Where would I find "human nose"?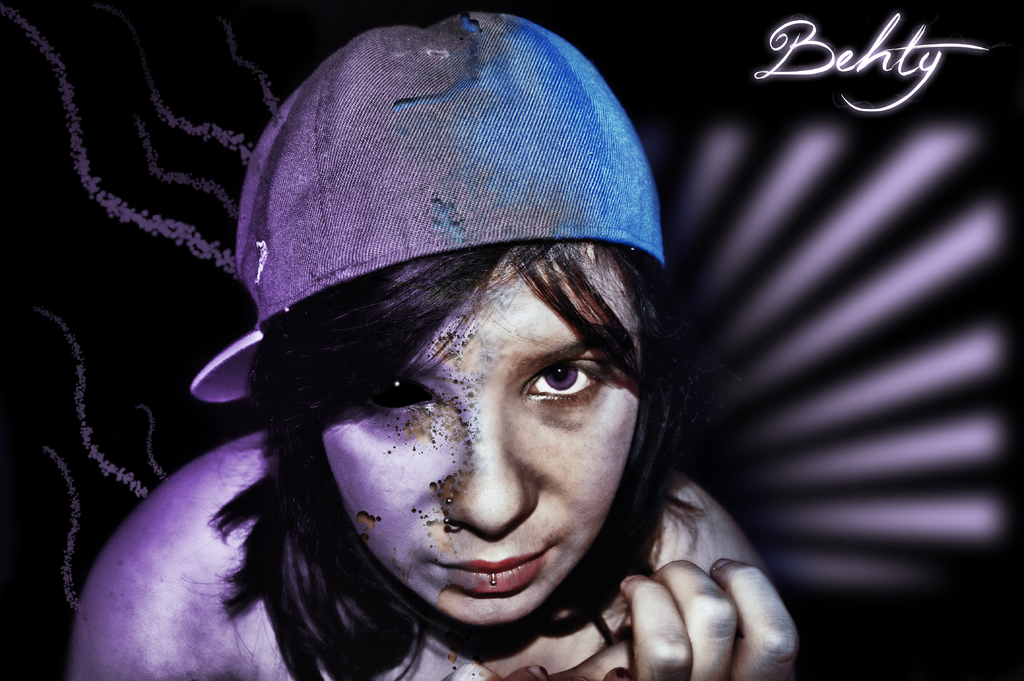
At [440,407,540,540].
